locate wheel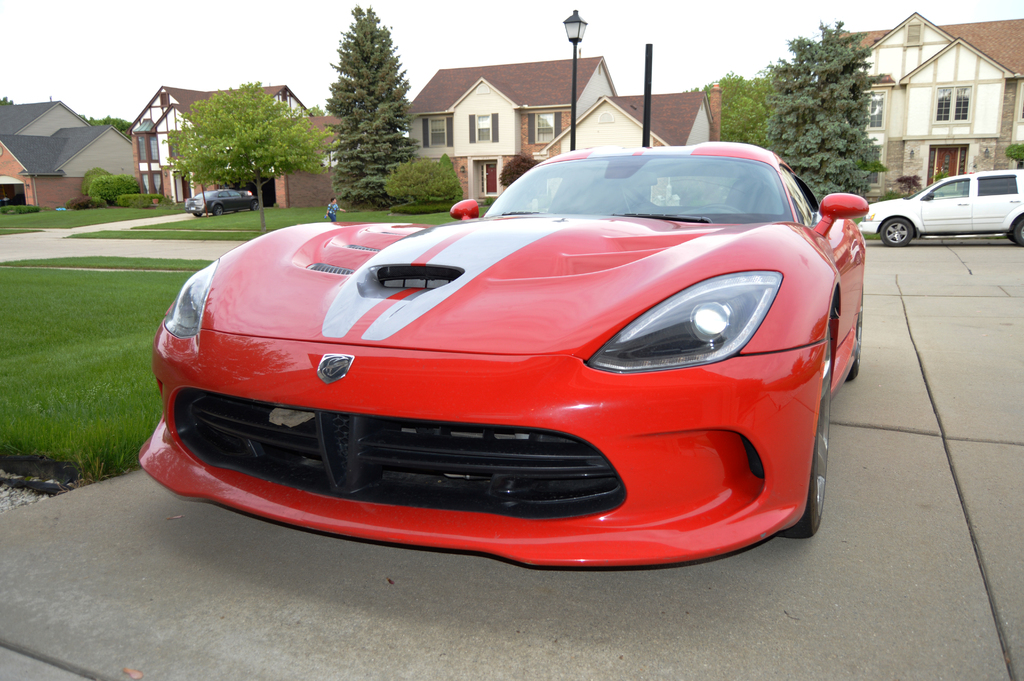
705 203 742 217
